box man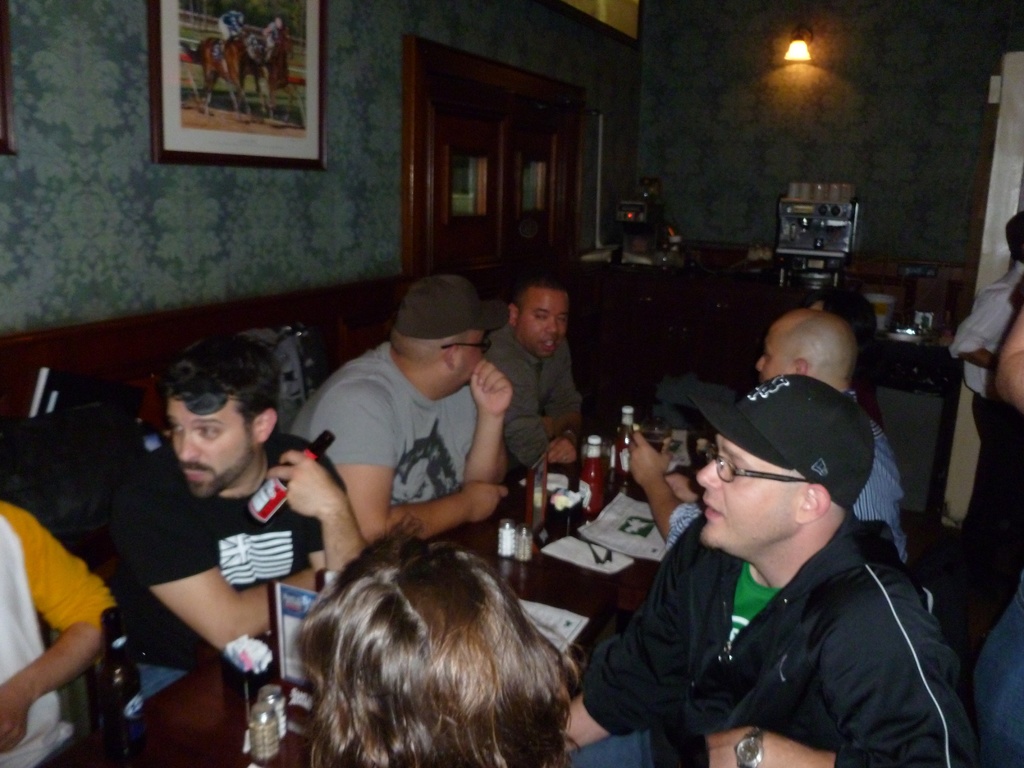
l=216, t=2, r=246, b=59
